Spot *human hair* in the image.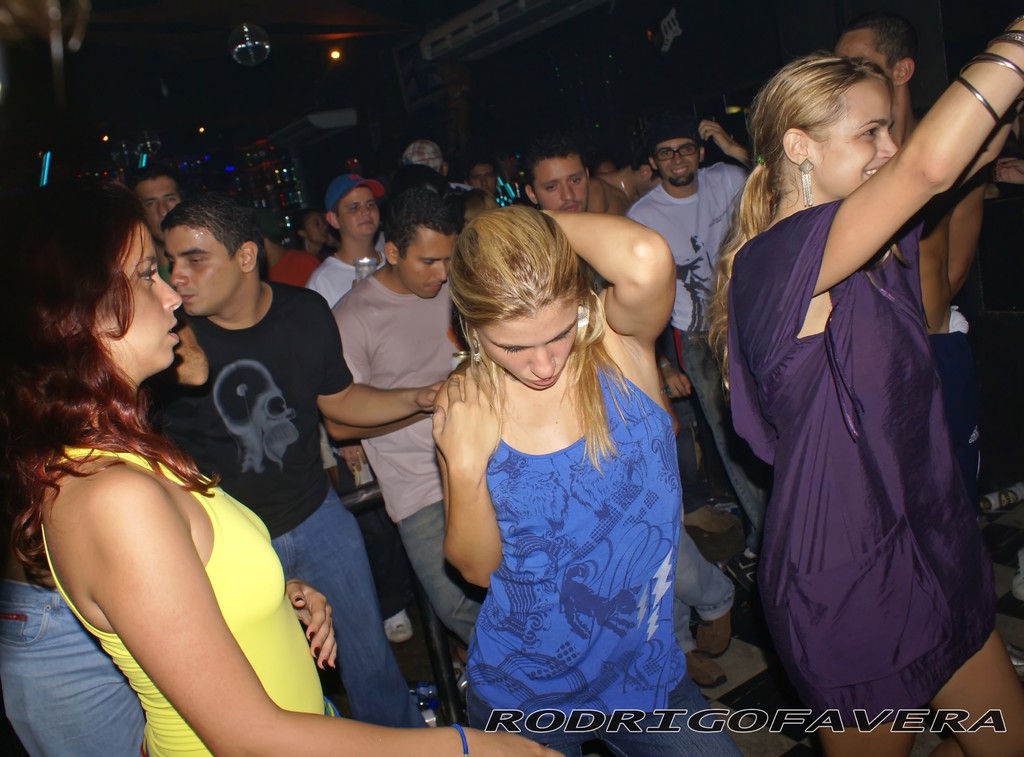
*human hair* found at (522, 135, 579, 186).
